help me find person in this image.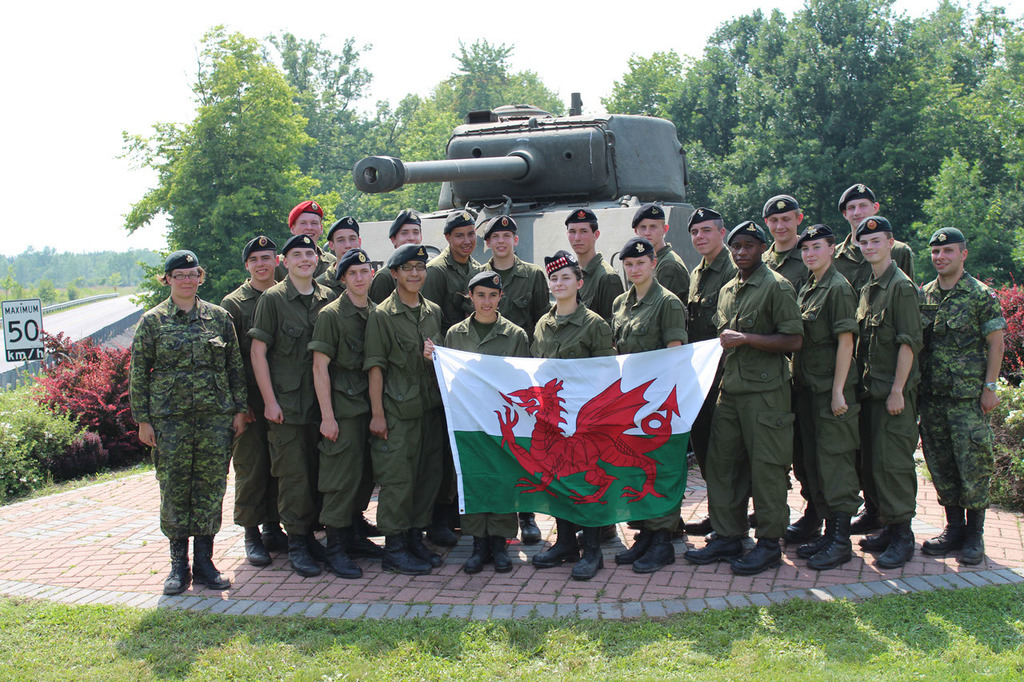
Found it: [left=125, top=247, right=242, bottom=590].
